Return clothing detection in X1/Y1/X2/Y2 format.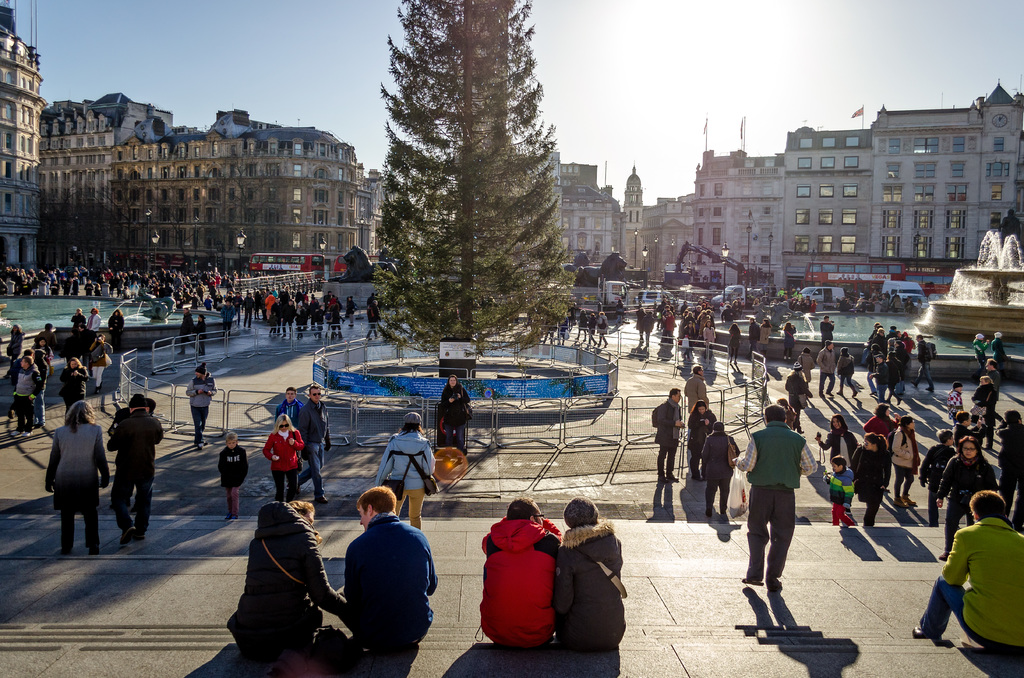
440/385/473/461.
